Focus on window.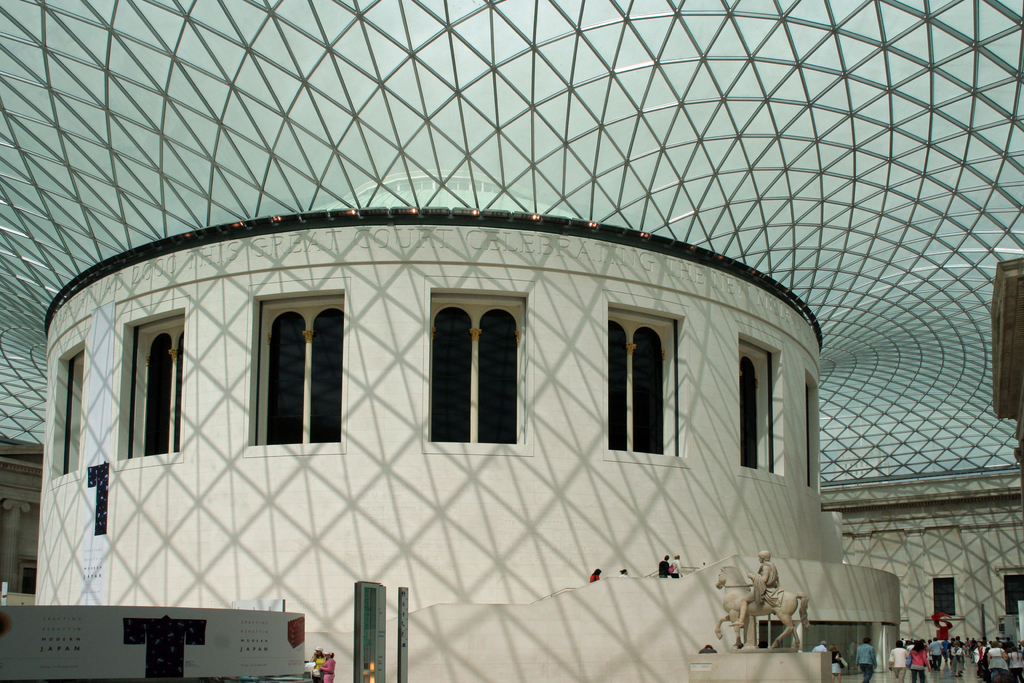
Focused at box(609, 306, 678, 459).
